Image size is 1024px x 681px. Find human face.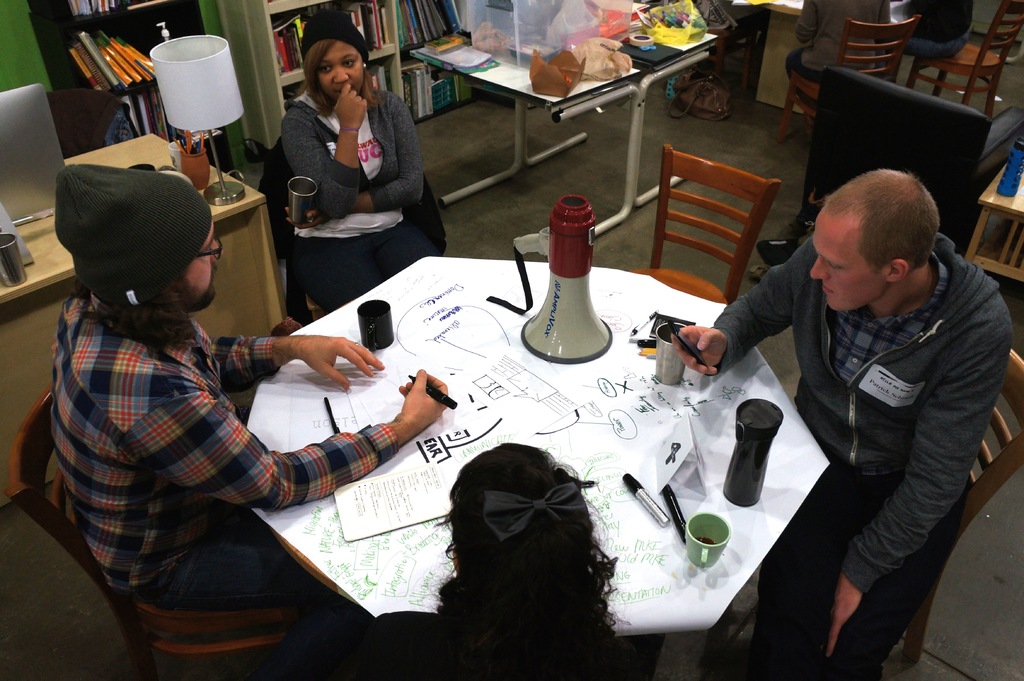
177/219/228/308.
